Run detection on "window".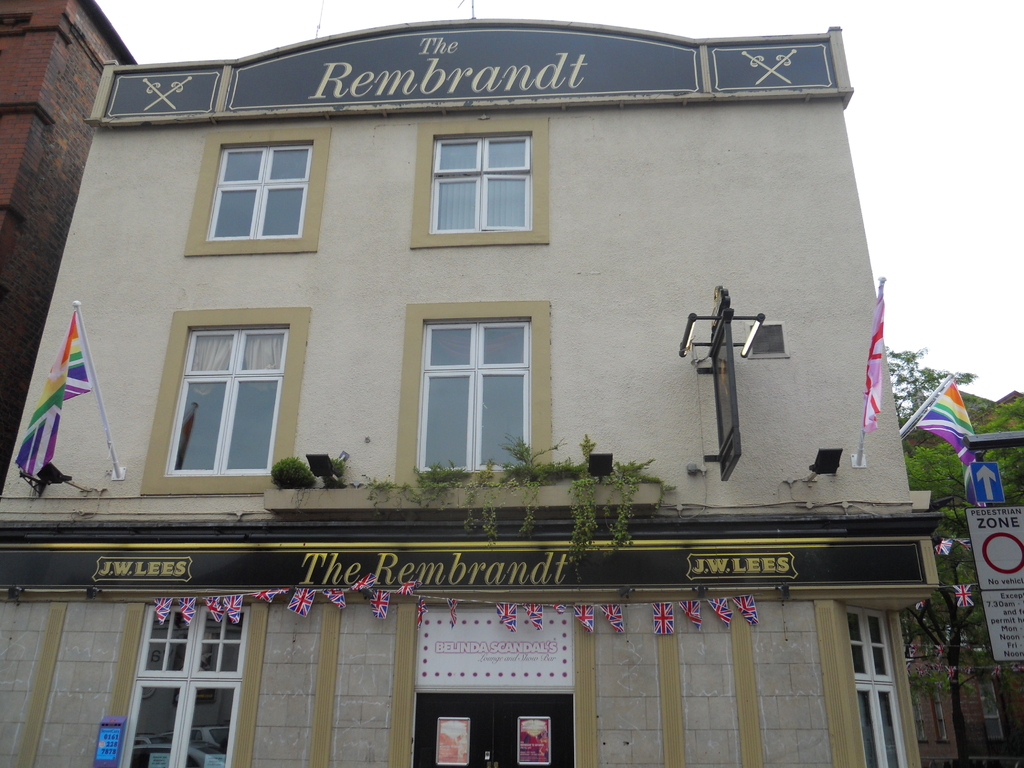
Result: Rect(118, 600, 265, 767).
